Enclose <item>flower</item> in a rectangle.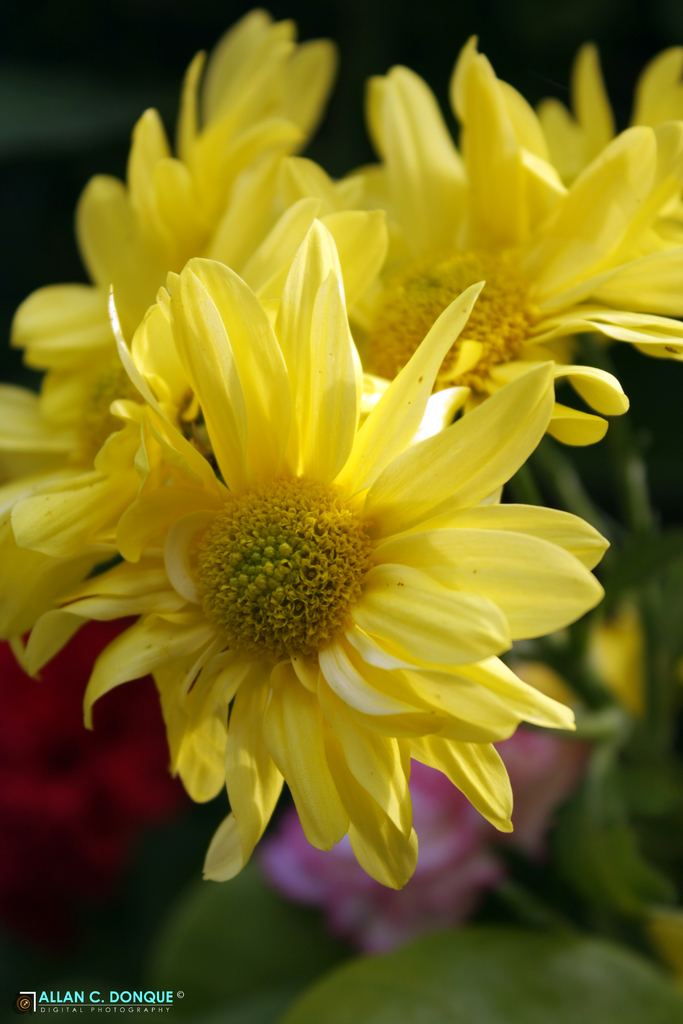
[left=329, top=37, right=682, bottom=481].
